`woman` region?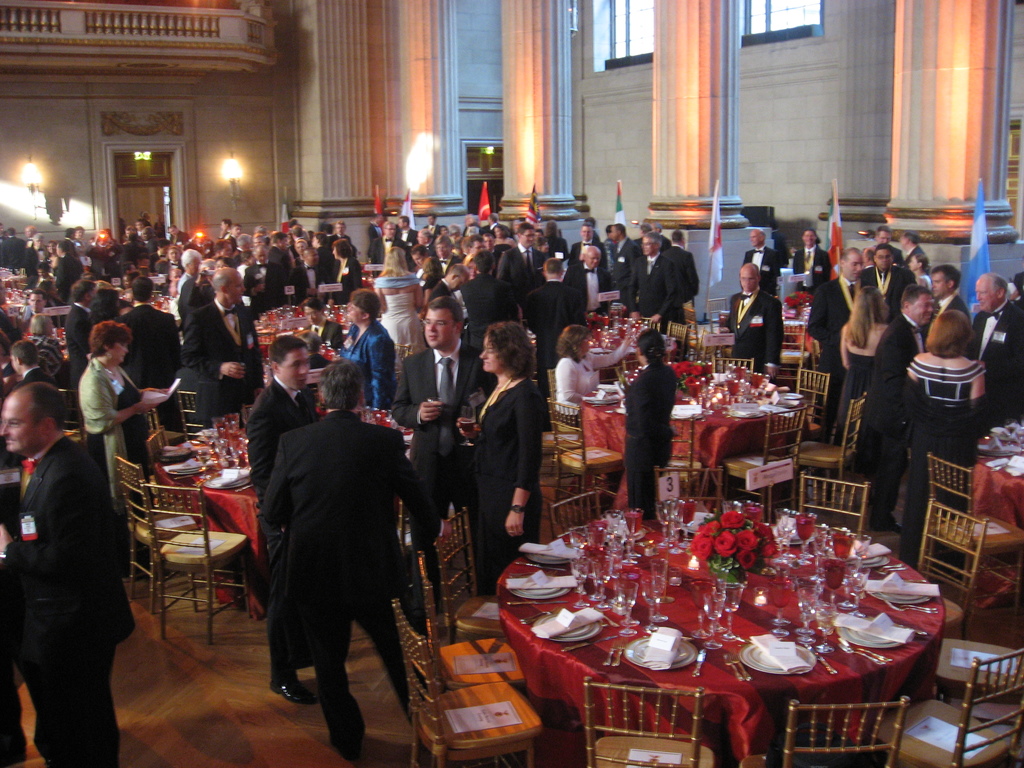
(79, 316, 157, 466)
